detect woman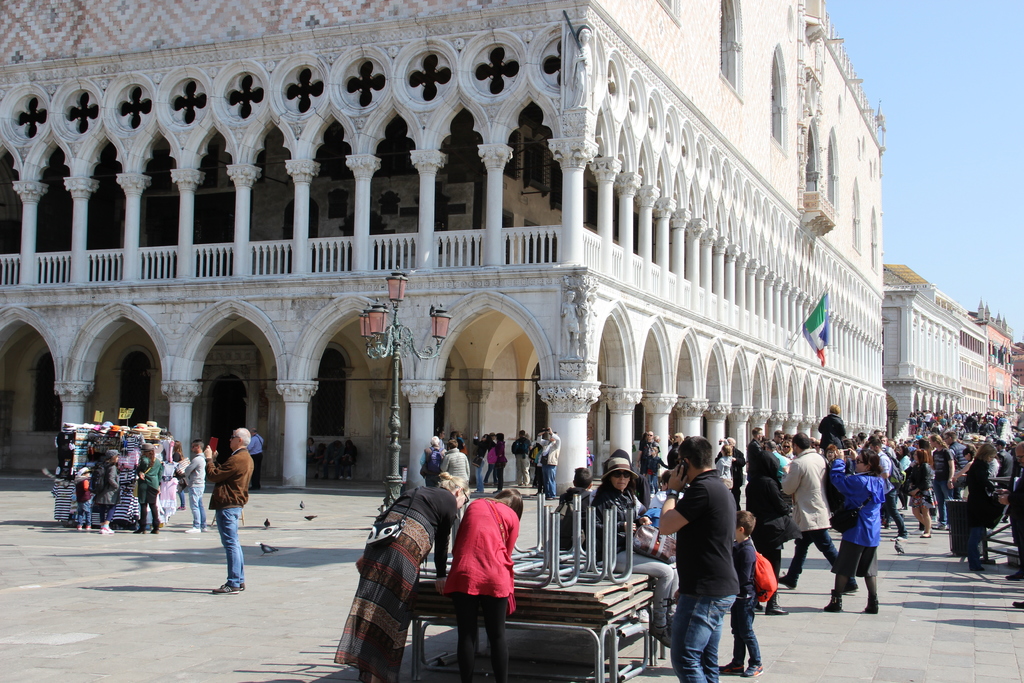
452/426/461/454
